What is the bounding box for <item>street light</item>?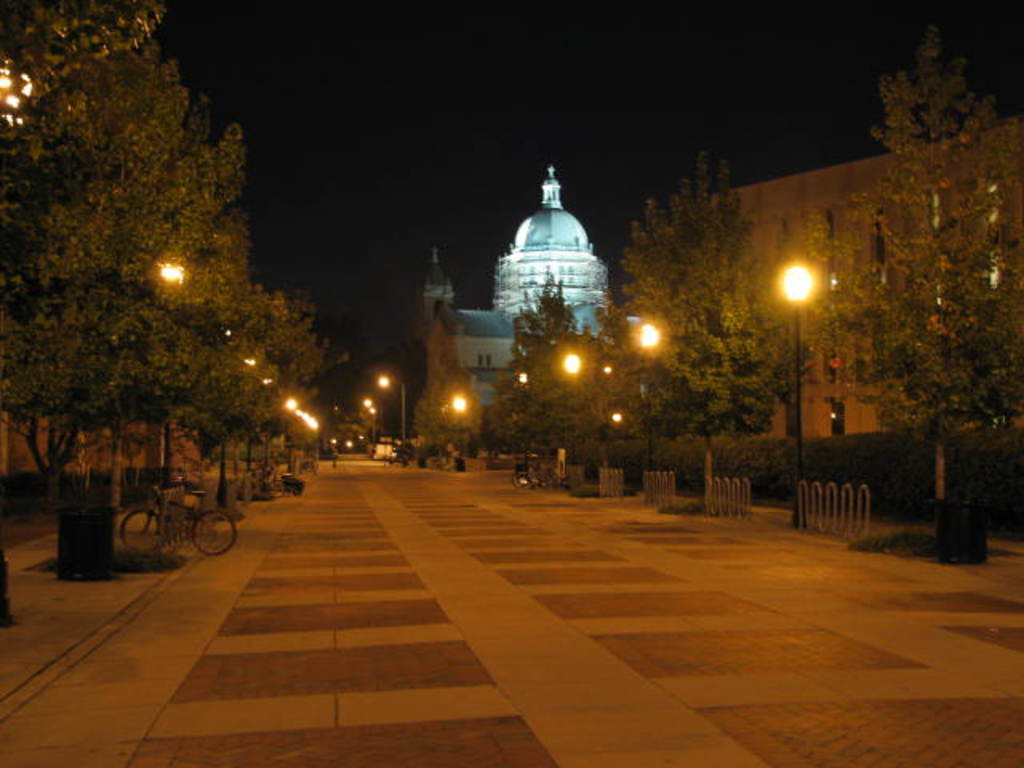
(left=366, top=395, right=381, bottom=459).
